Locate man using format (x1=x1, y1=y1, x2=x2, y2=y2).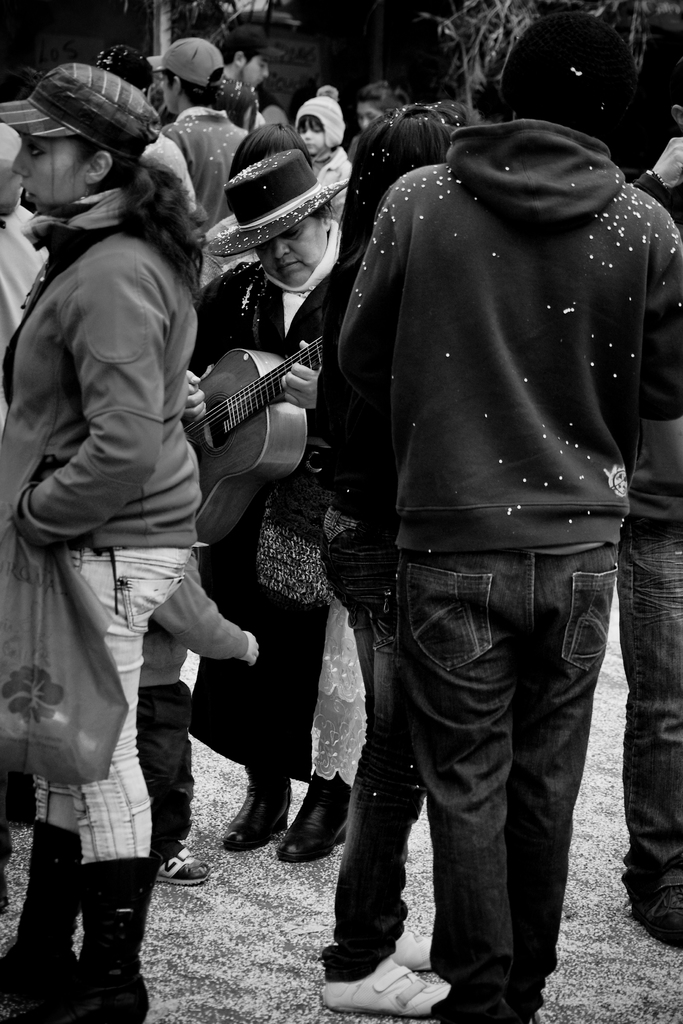
(x1=337, y1=11, x2=682, y2=1023).
